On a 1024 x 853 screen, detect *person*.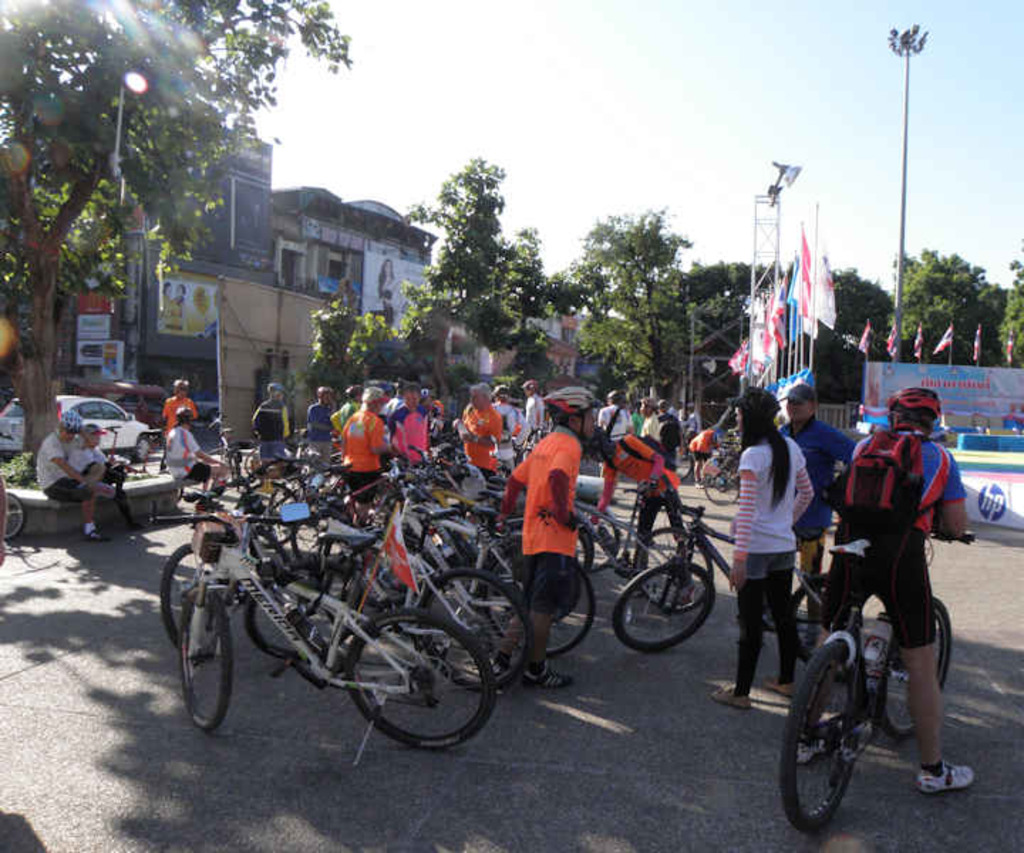
(583, 419, 690, 577).
